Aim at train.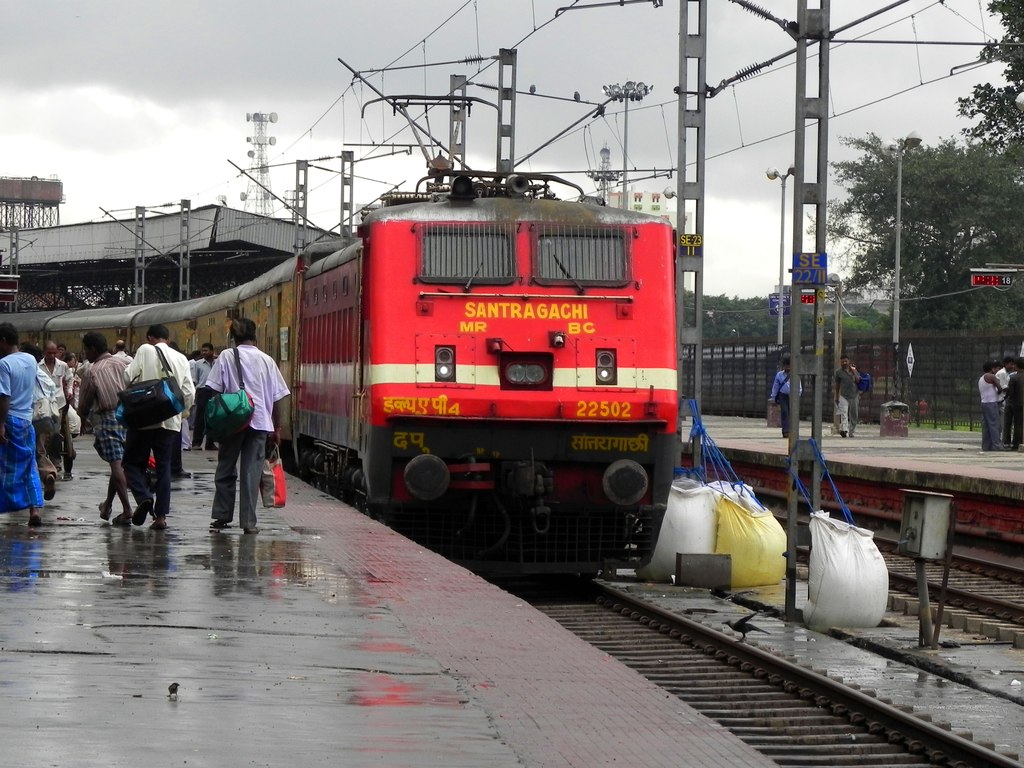
Aimed at {"x1": 0, "y1": 95, "x2": 677, "y2": 583}.
